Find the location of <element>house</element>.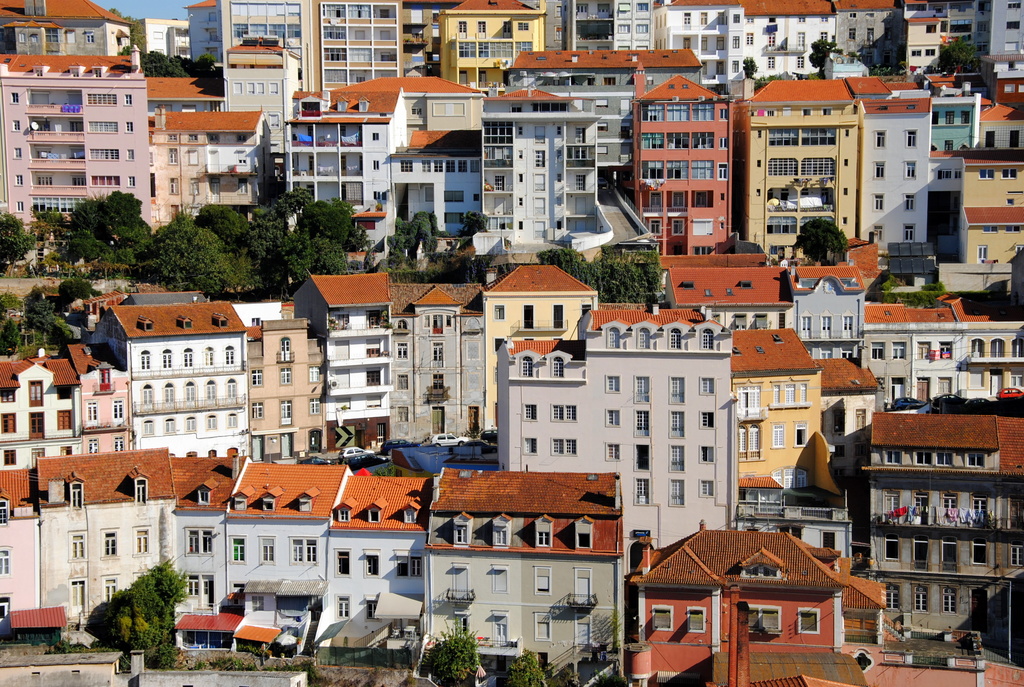
Location: rect(290, 88, 391, 244).
